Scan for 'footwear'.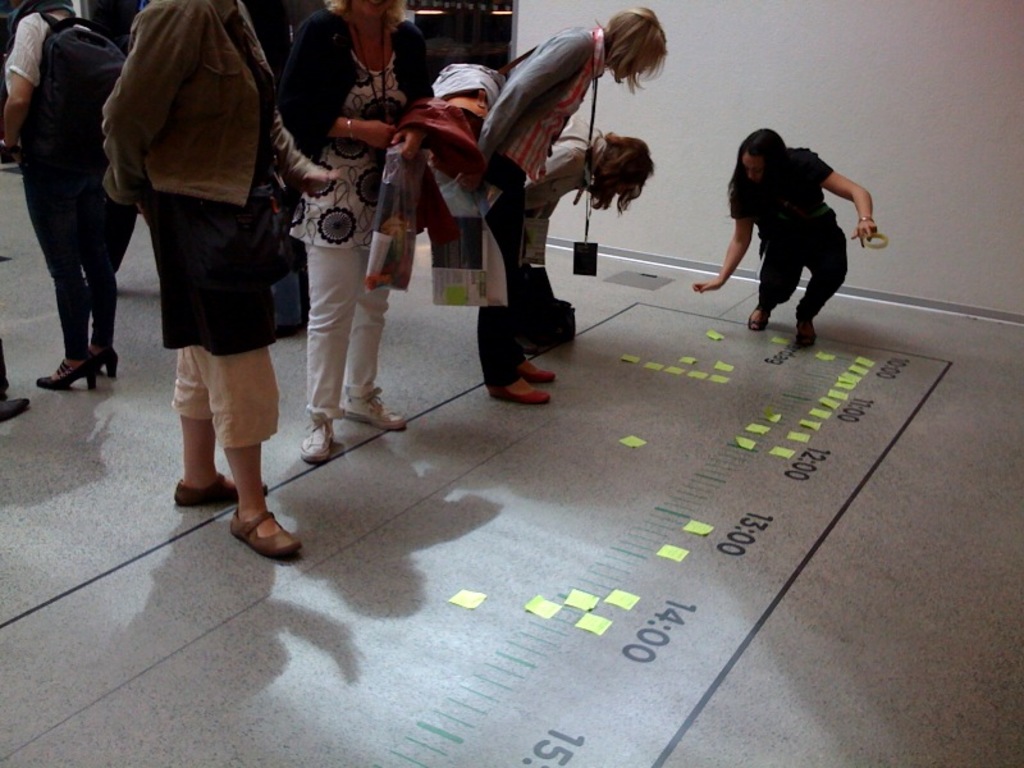
Scan result: {"x1": 746, "y1": 307, "x2": 771, "y2": 330}.
